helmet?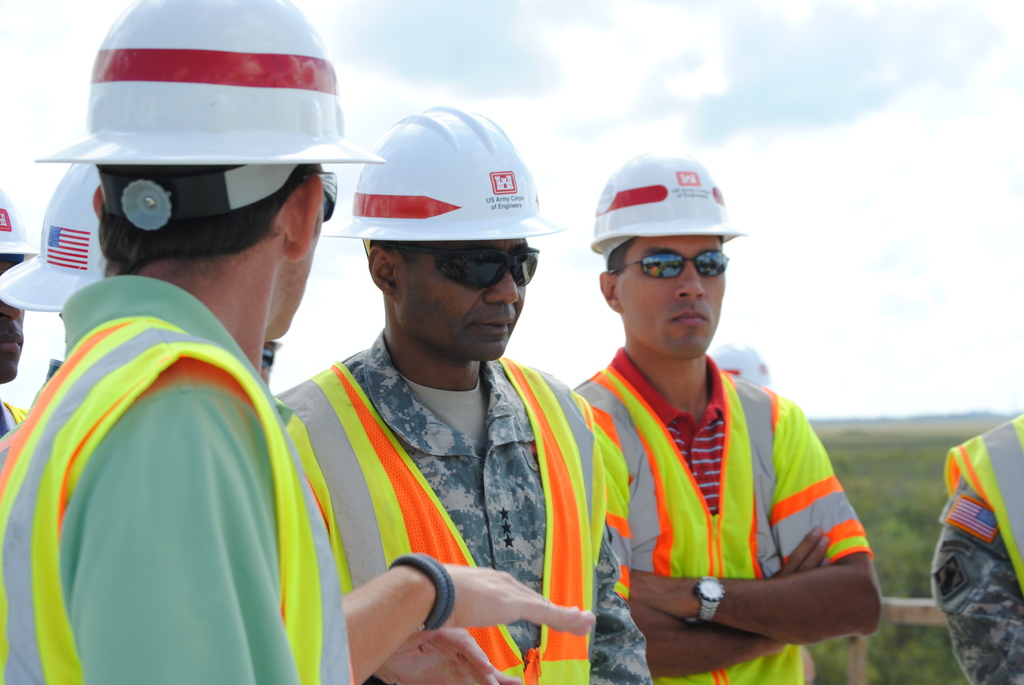
0:180:57:267
